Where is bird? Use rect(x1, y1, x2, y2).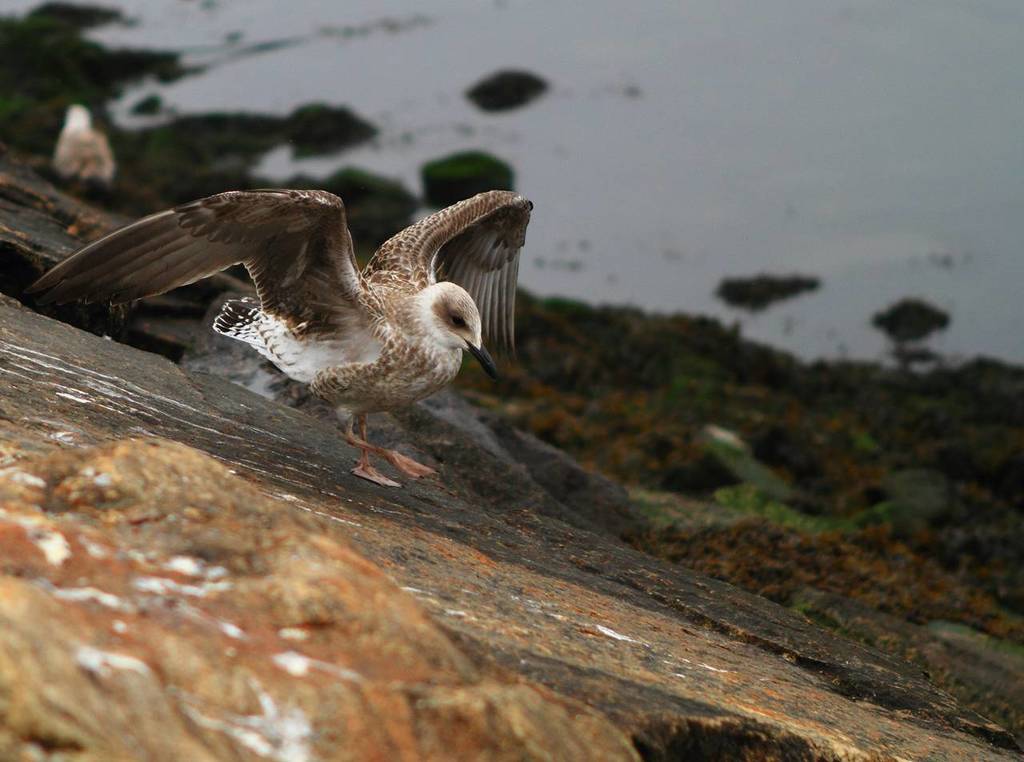
rect(54, 95, 122, 201).
